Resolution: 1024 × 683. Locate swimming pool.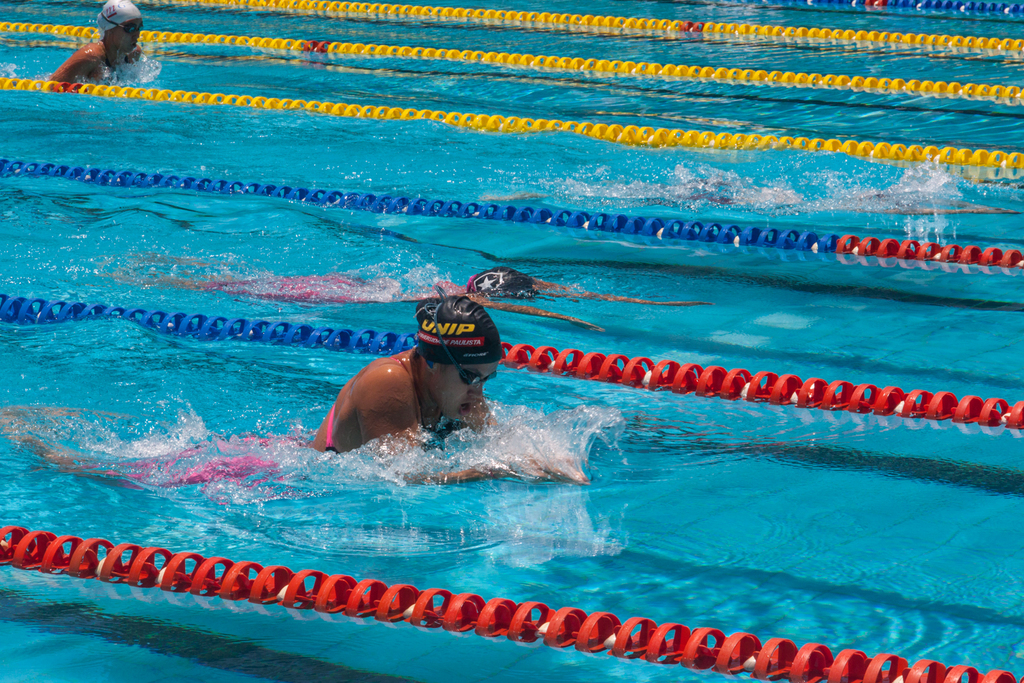
0,0,1023,682.
